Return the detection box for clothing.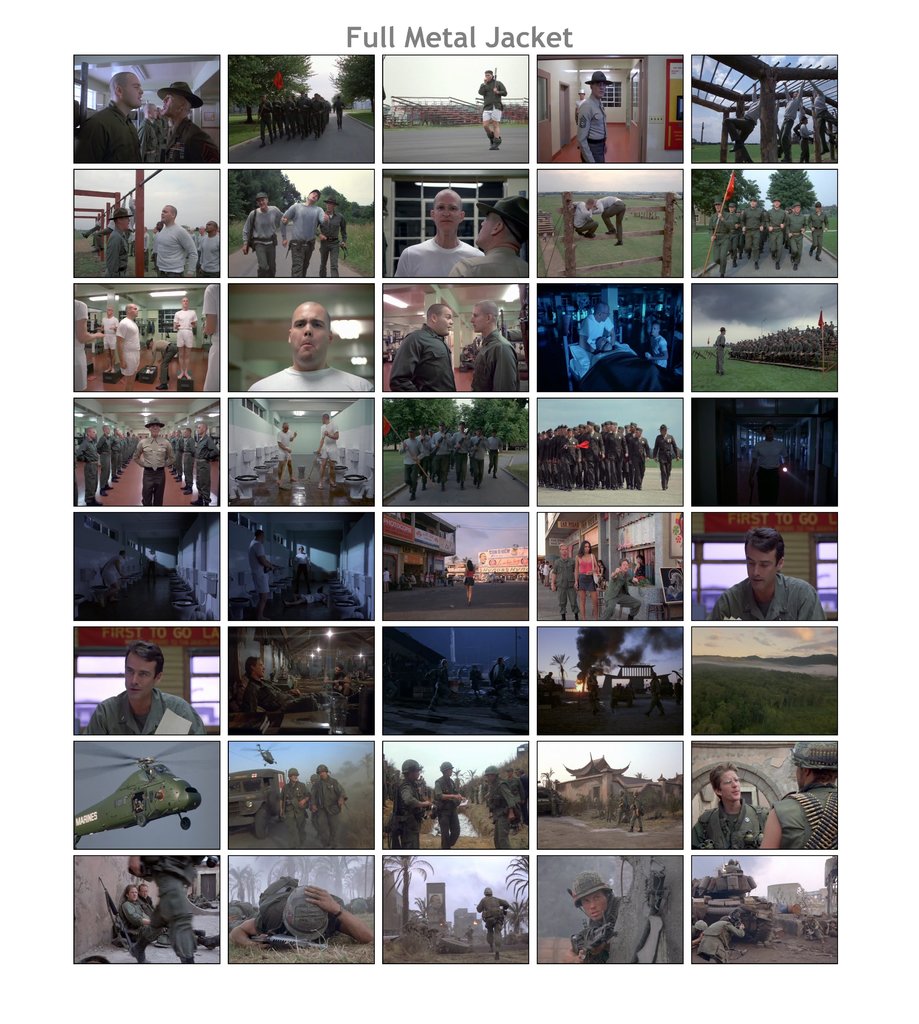
[left=77, top=99, right=139, bottom=164].
